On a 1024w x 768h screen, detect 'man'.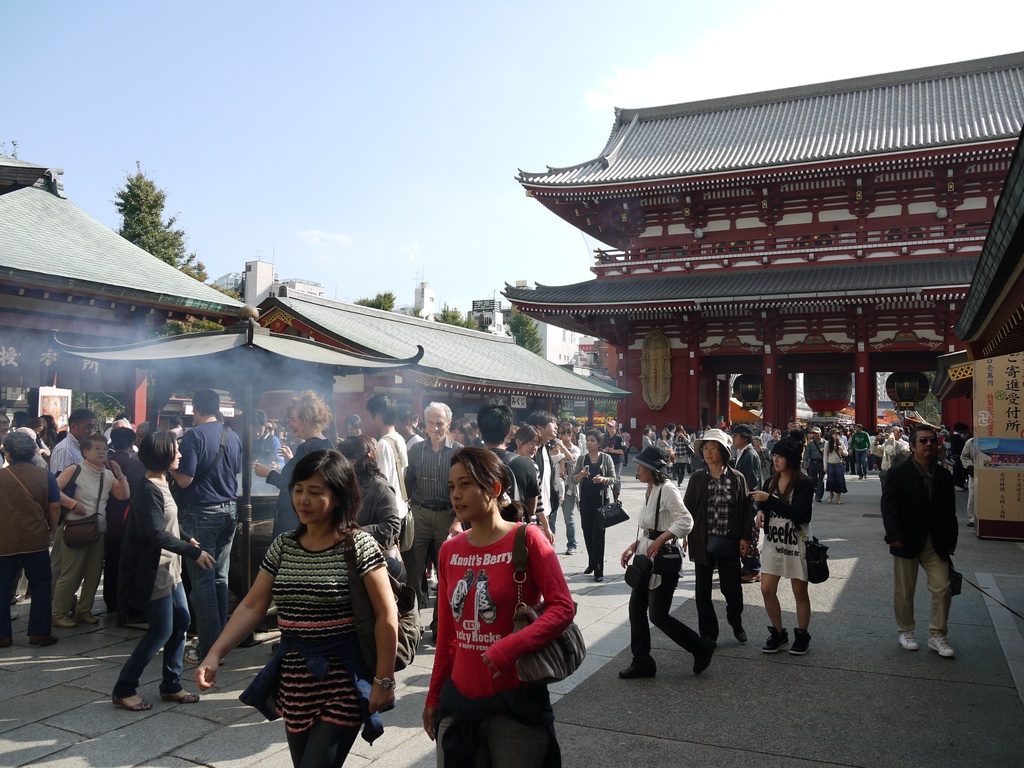
BBox(525, 410, 556, 517).
